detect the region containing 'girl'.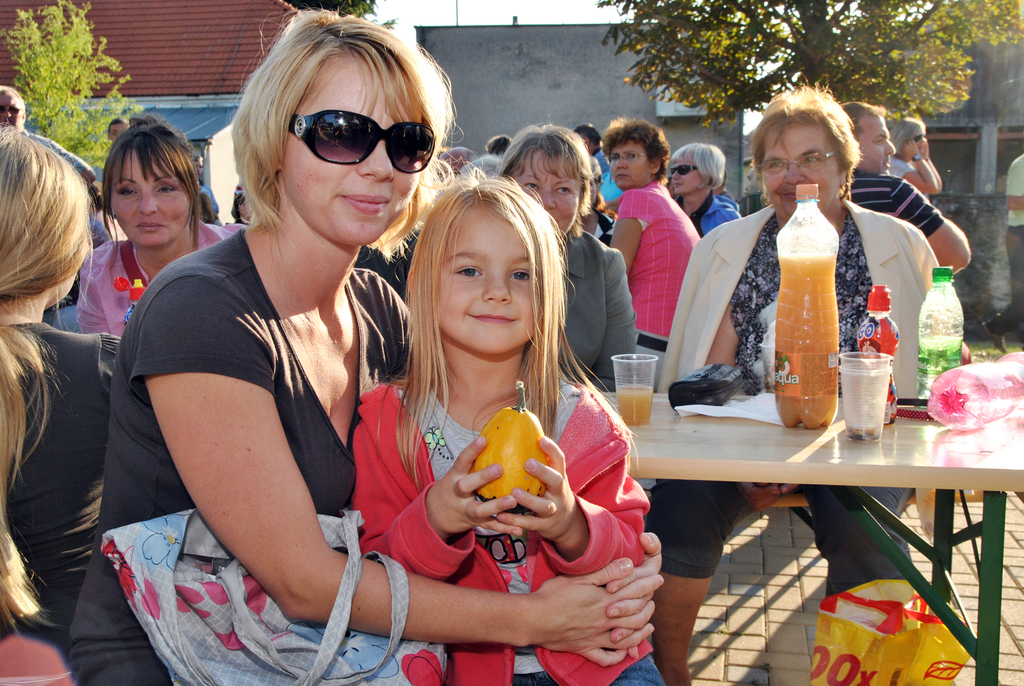
355 159 666 685.
